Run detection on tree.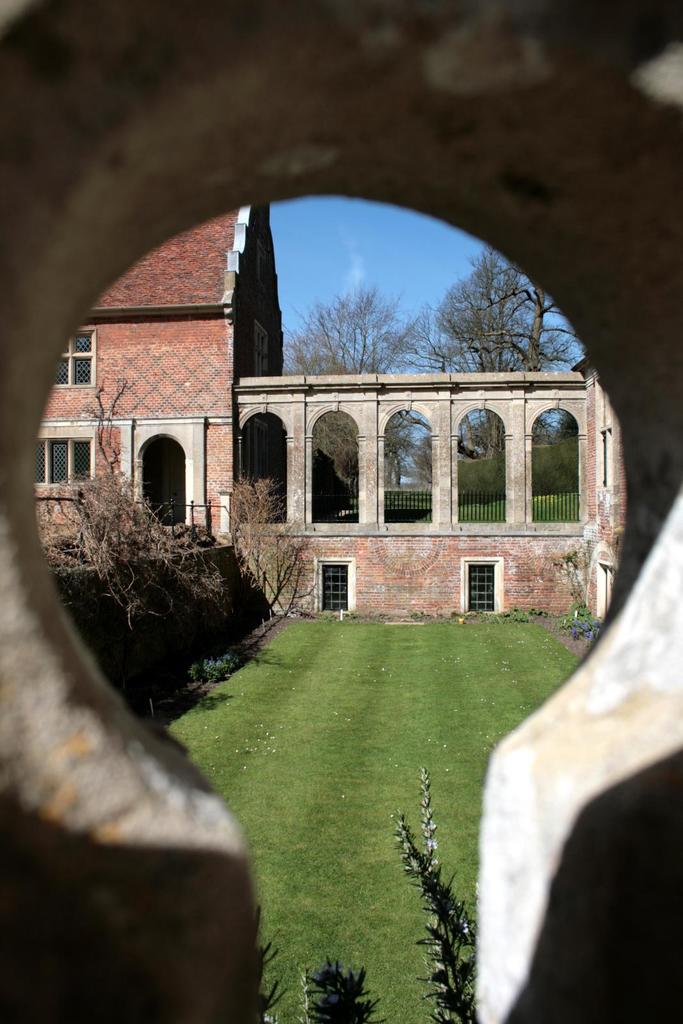
Result: box=[369, 786, 485, 997].
